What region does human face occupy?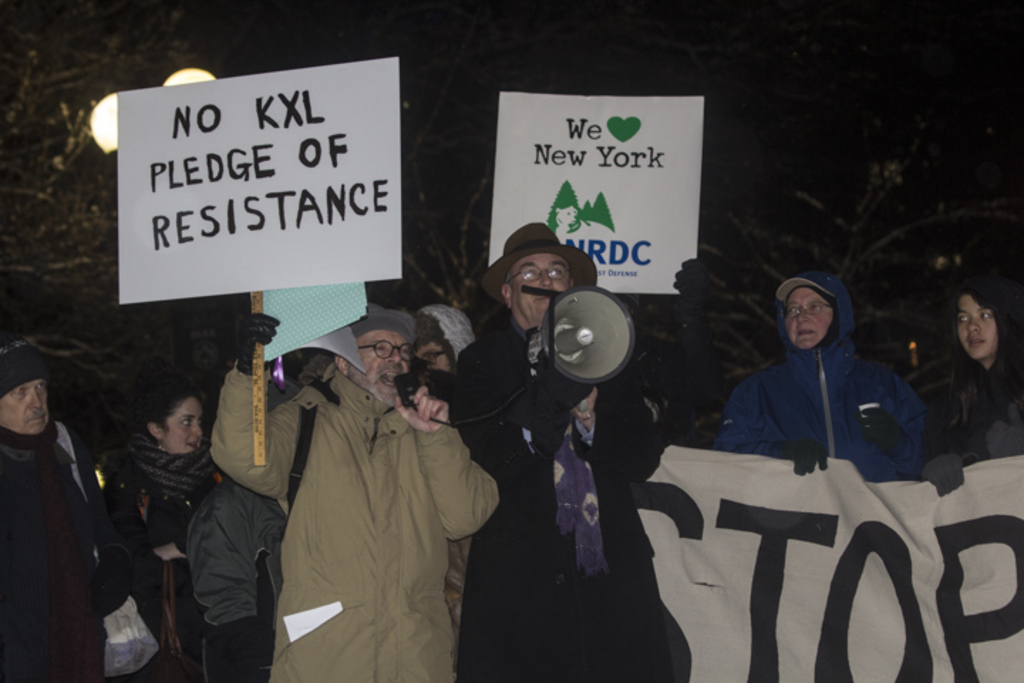
<box>344,329,410,406</box>.
